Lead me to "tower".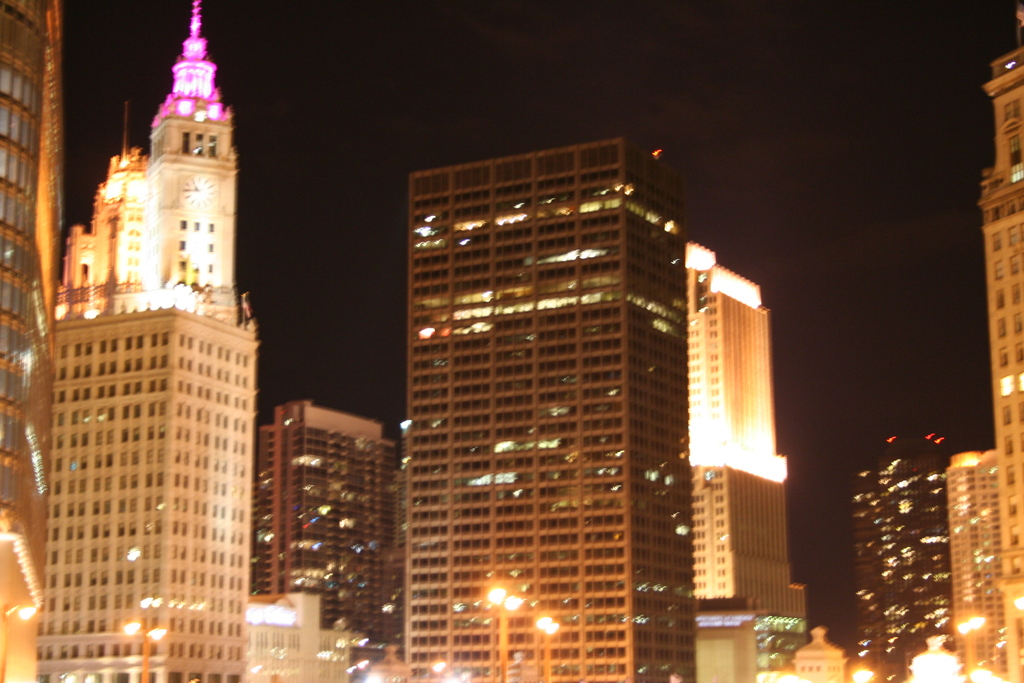
Lead to [970, 8, 1023, 682].
